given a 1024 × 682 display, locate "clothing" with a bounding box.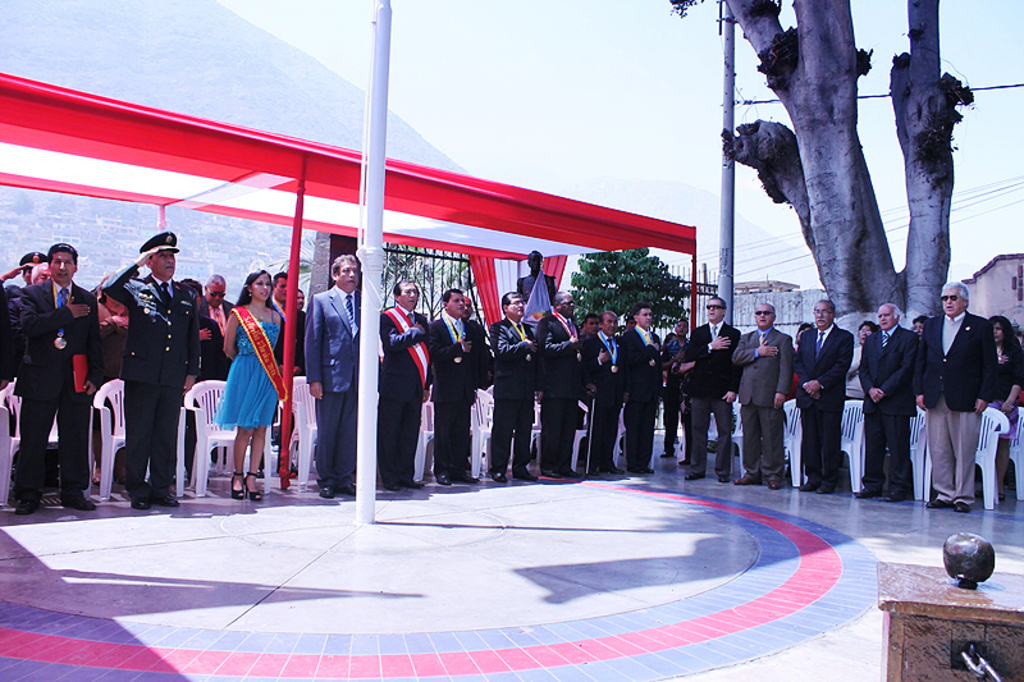
Located: box=[19, 282, 90, 513].
